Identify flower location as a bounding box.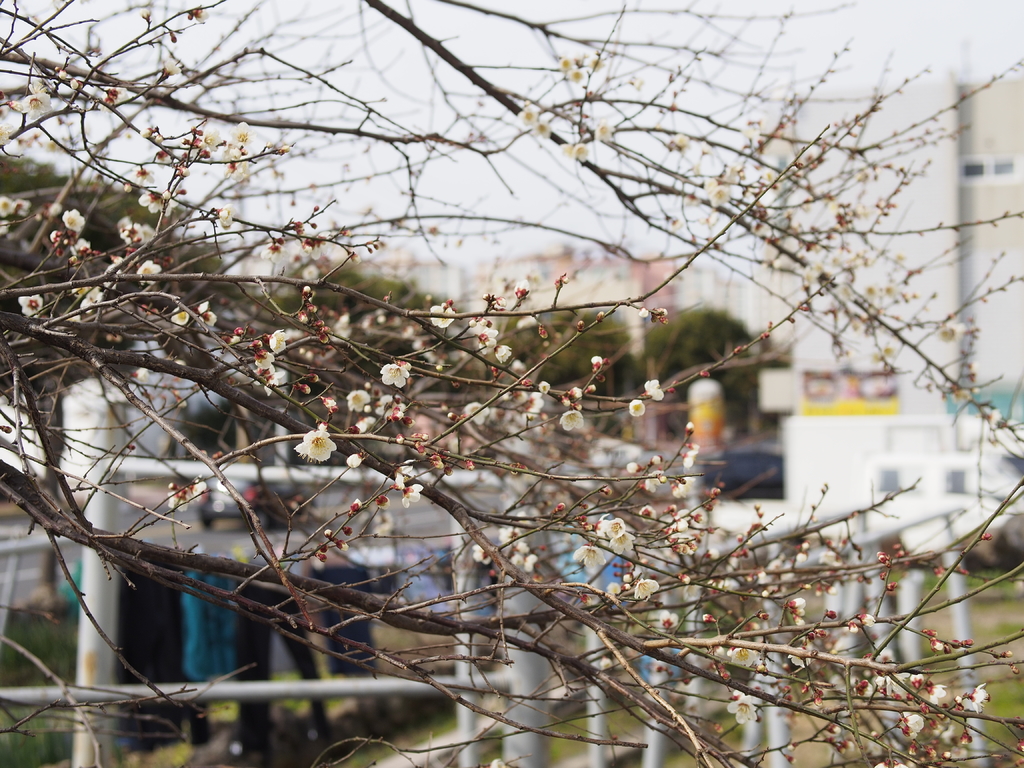
[x1=402, y1=483, x2=424, y2=507].
